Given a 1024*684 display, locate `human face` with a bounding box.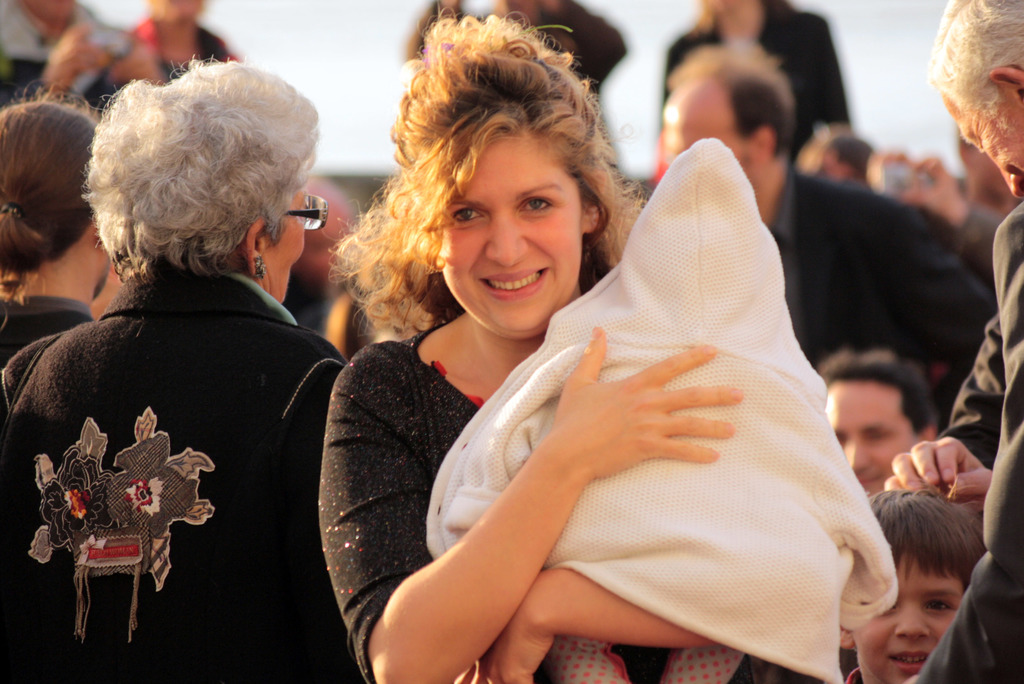
Located: region(270, 183, 304, 301).
